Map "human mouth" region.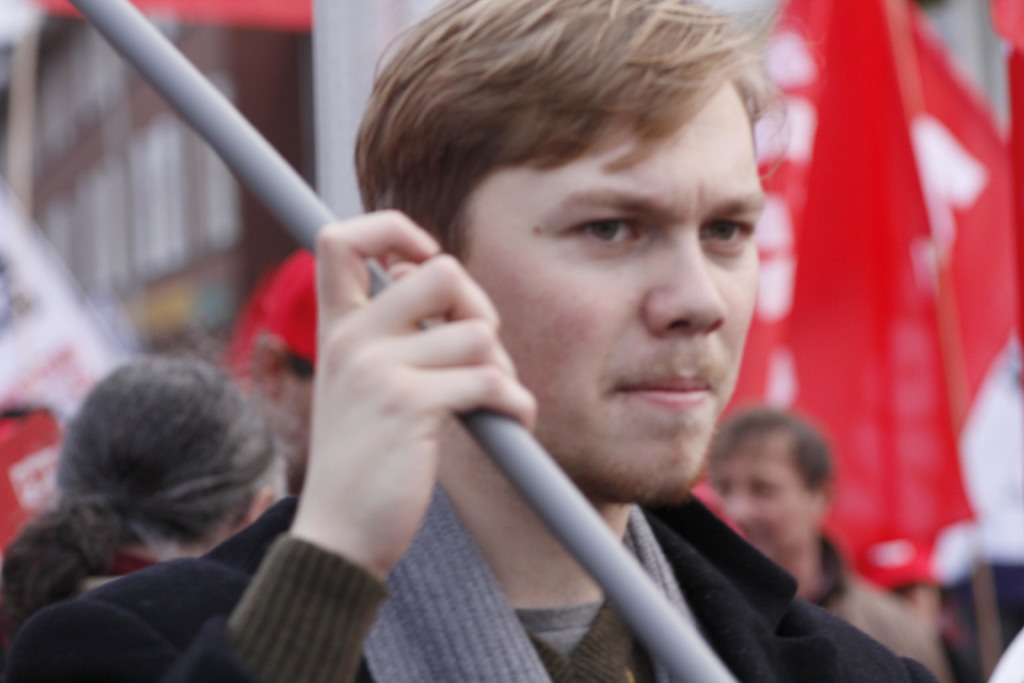
Mapped to region(604, 356, 721, 416).
